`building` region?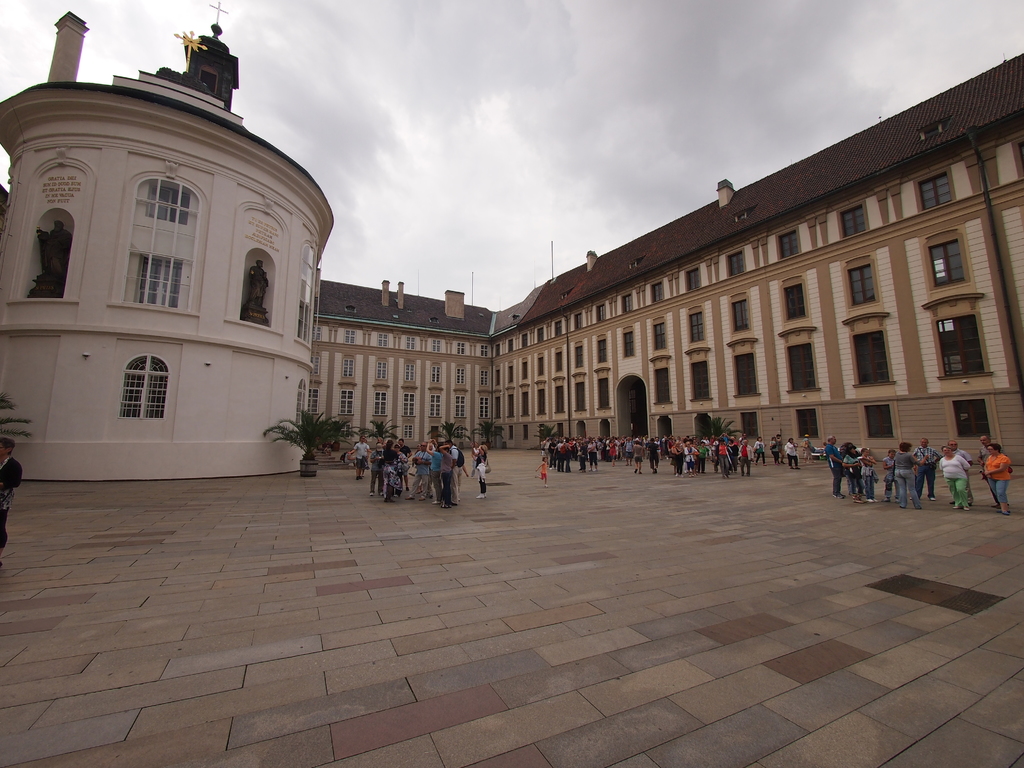
0, 6, 334, 486
